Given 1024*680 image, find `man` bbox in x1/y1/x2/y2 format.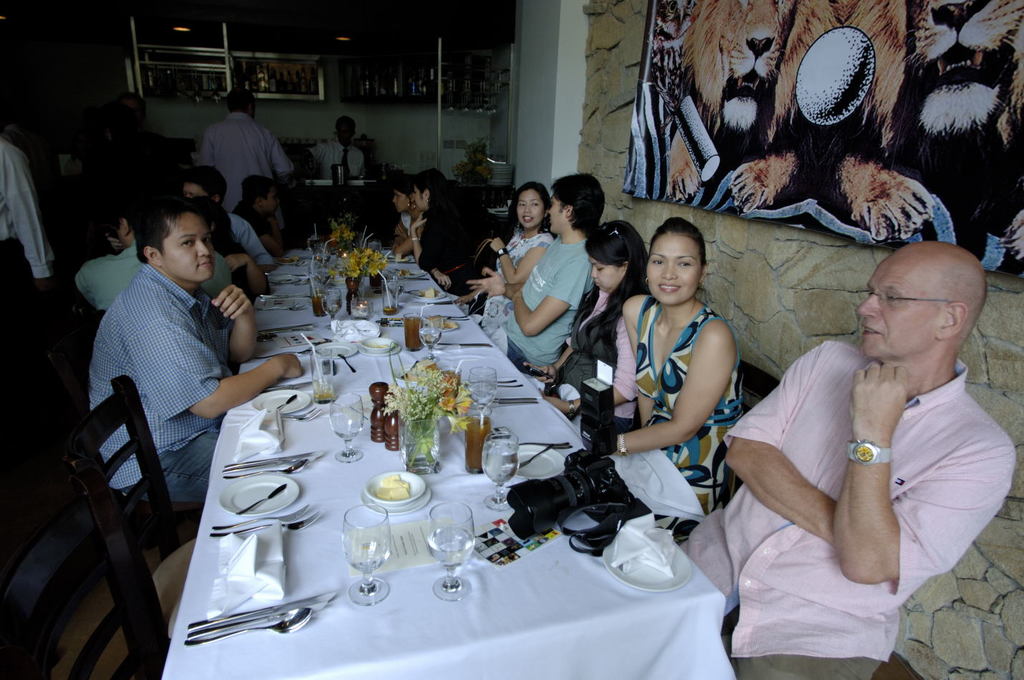
312/113/370/181.
